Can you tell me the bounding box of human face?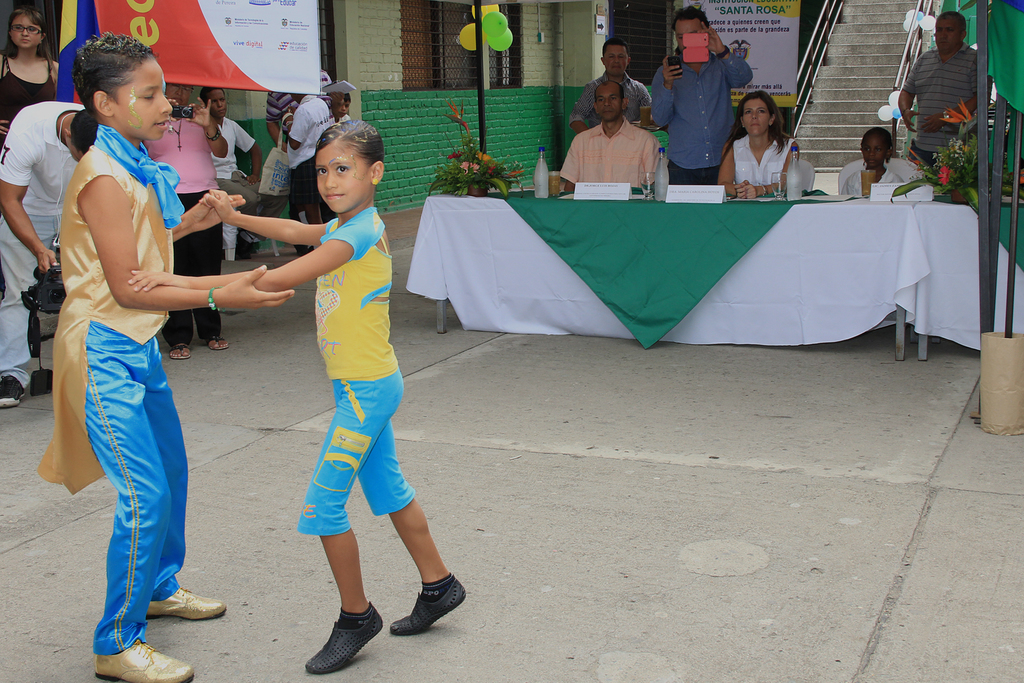
box=[166, 81, 191, 111].
